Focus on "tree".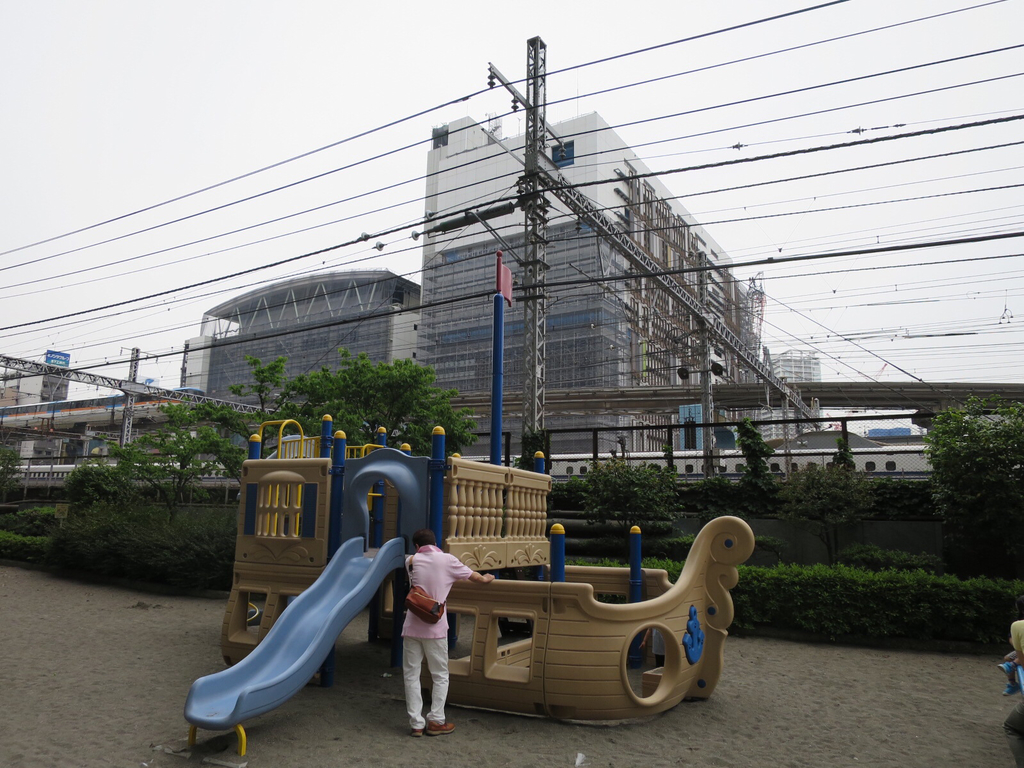
Focused at left=221, top=352, right=348, bottom=480.
